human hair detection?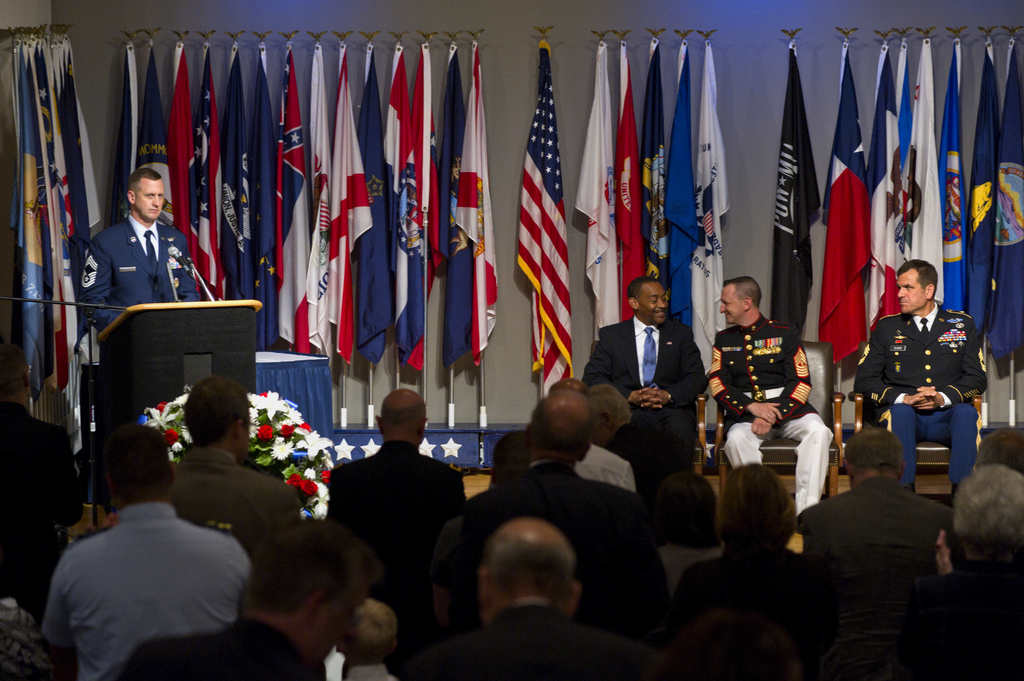
(179,370,253,448)
